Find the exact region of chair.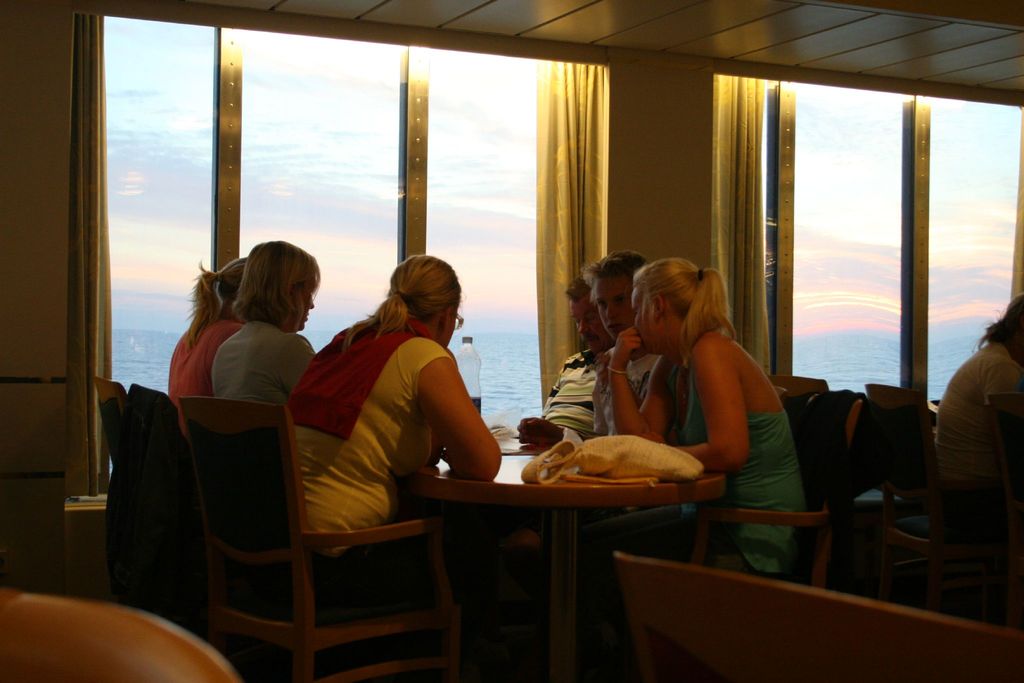
Exact region: 177,398,463,682.
